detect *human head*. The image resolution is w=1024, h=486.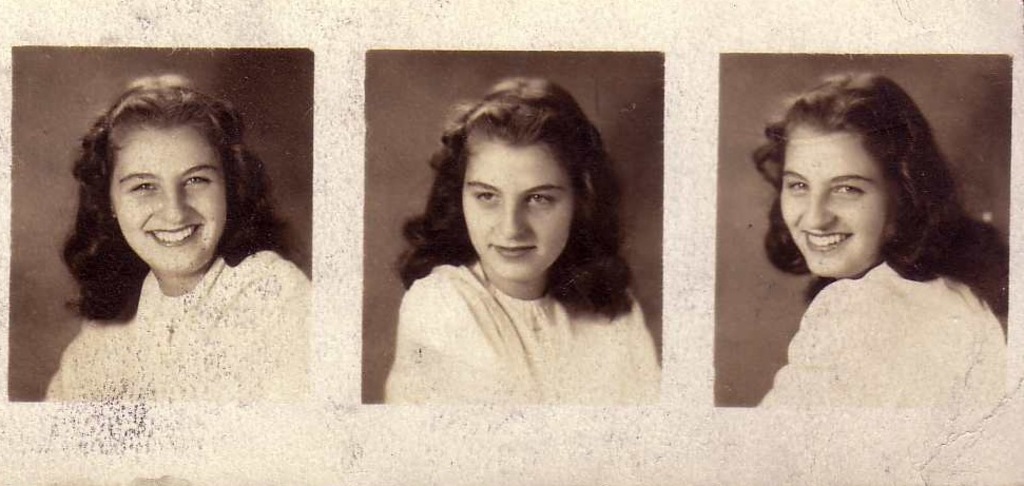
770 77 939 277.
